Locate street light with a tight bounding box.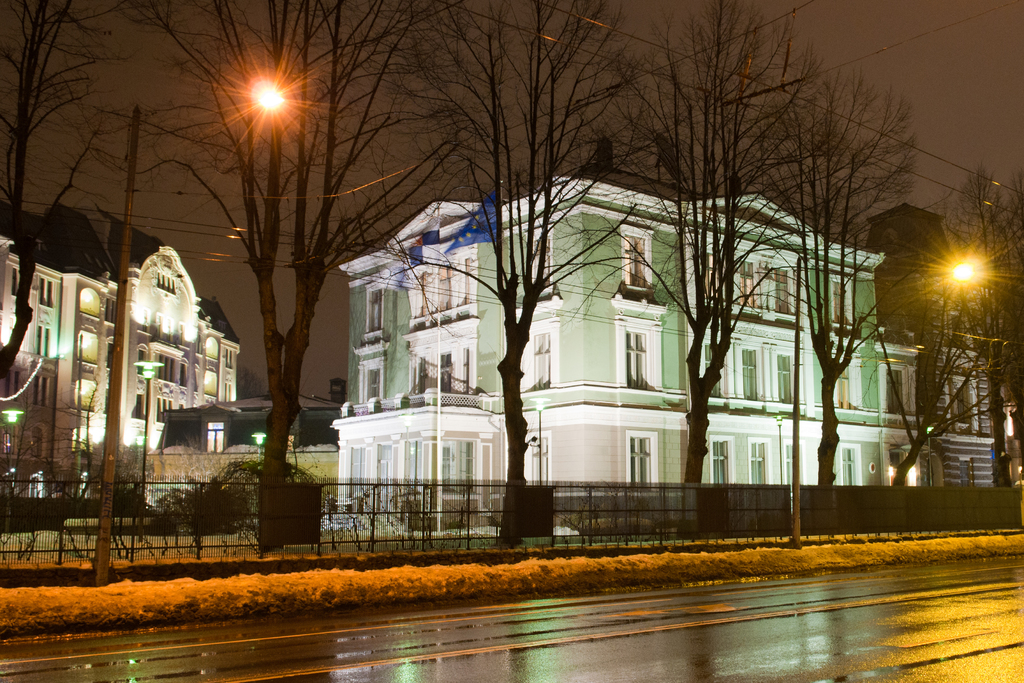
<box>917,425,933,488</box>.
